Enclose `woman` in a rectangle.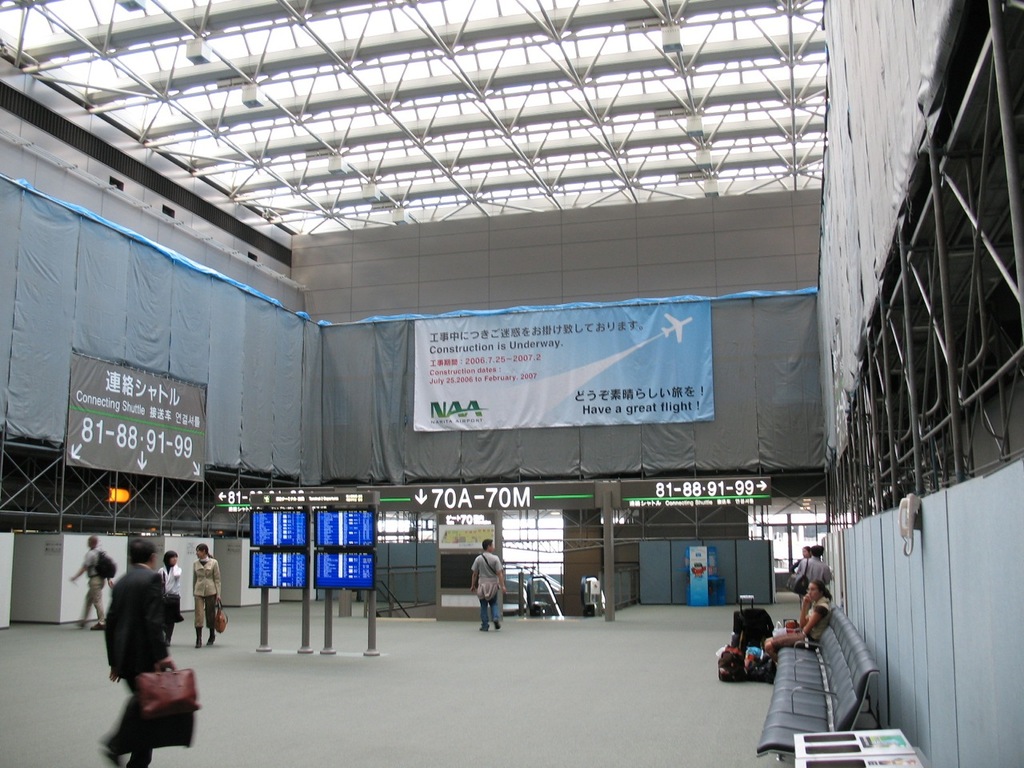
rect(154, 553, 186, 642).
